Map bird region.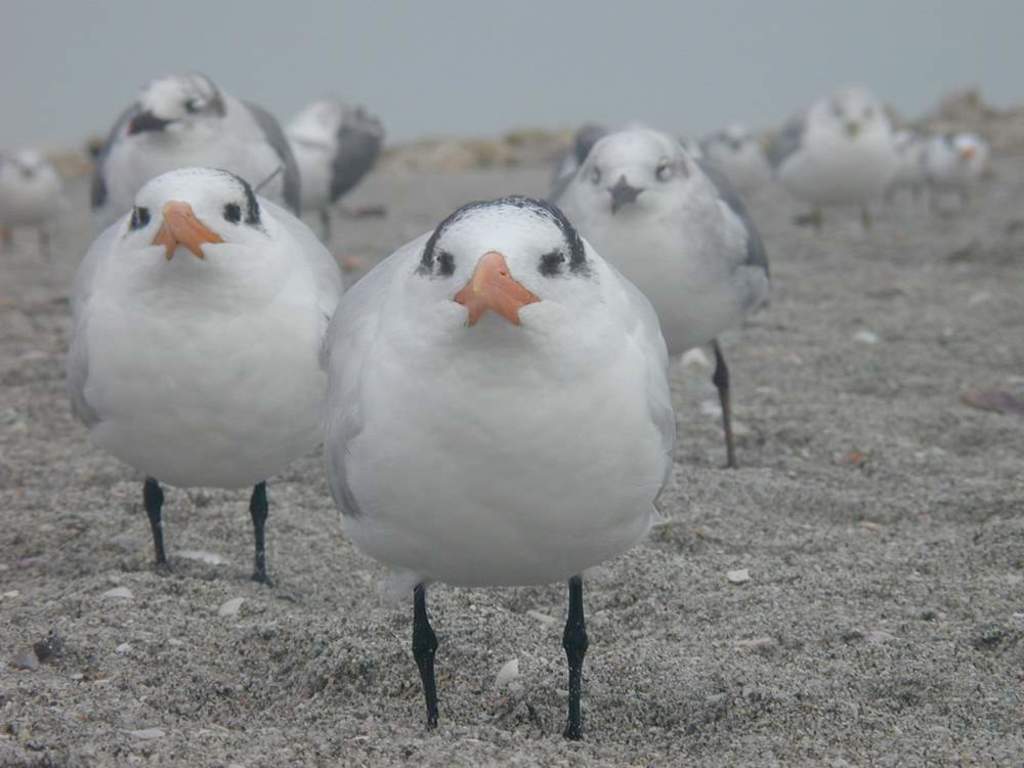
Mapped to box(83, 66, 322, 252).
